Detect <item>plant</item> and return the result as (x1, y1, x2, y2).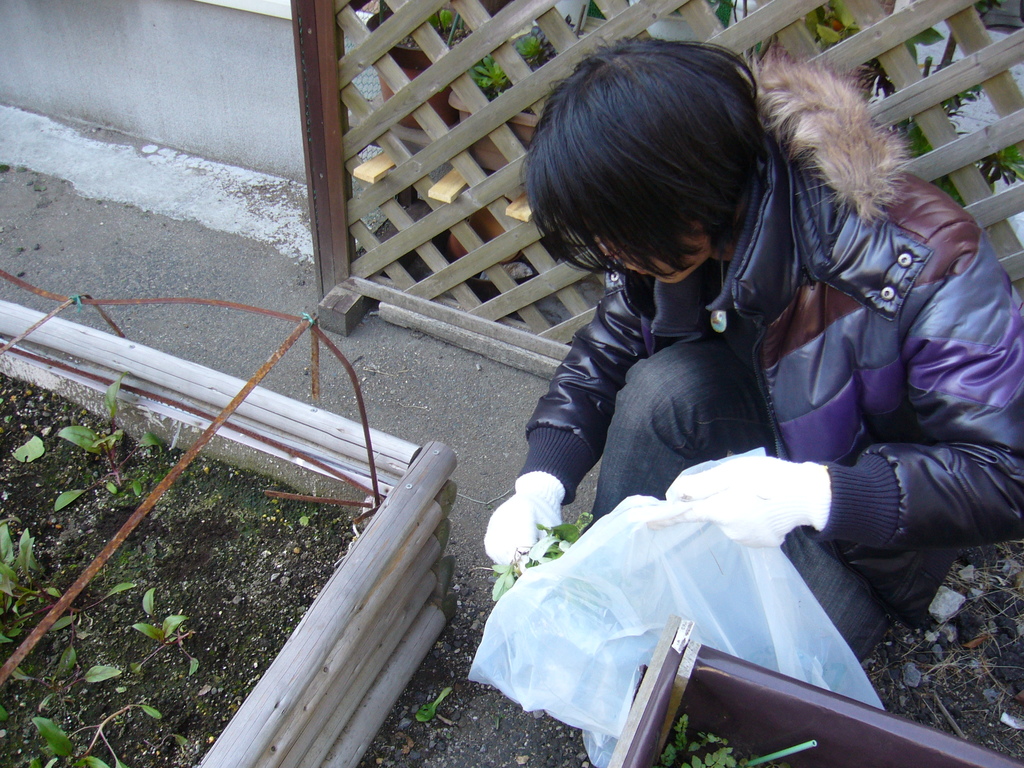
(51, 379, 168, 517).
